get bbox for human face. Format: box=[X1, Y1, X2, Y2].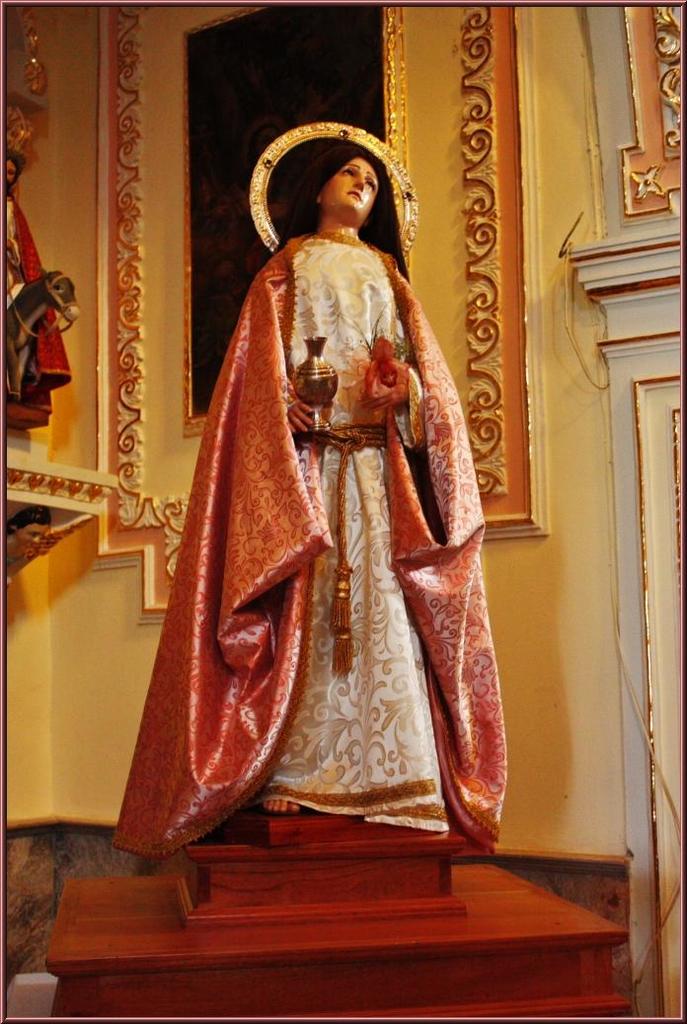
box=[321, 155, 376, 210].
